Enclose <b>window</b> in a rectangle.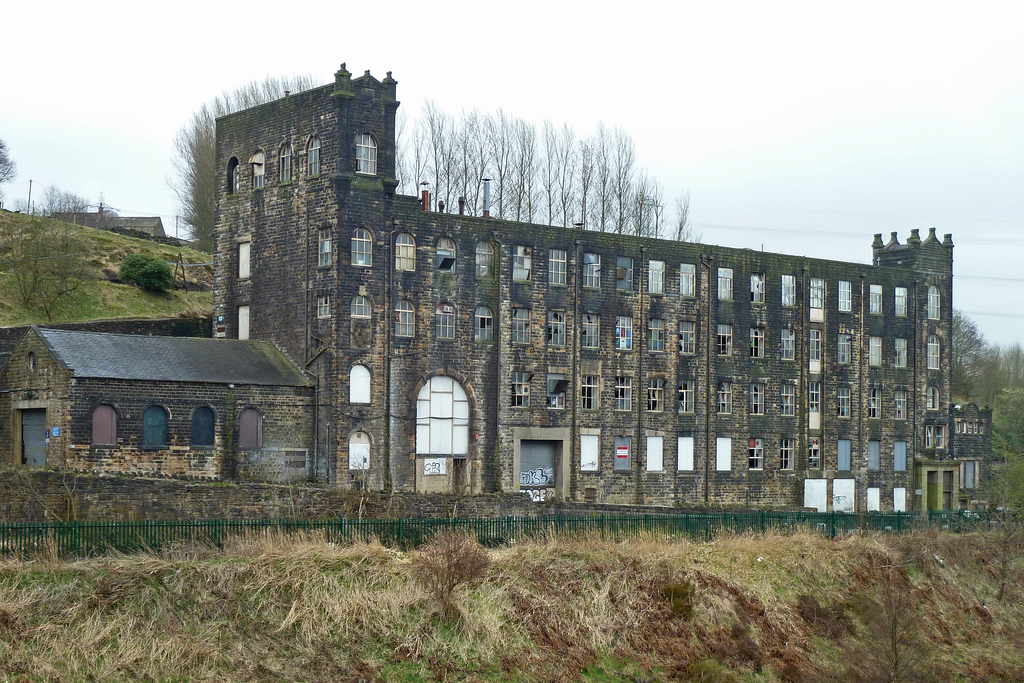
<region>584, 361, 602, 413</region>.
